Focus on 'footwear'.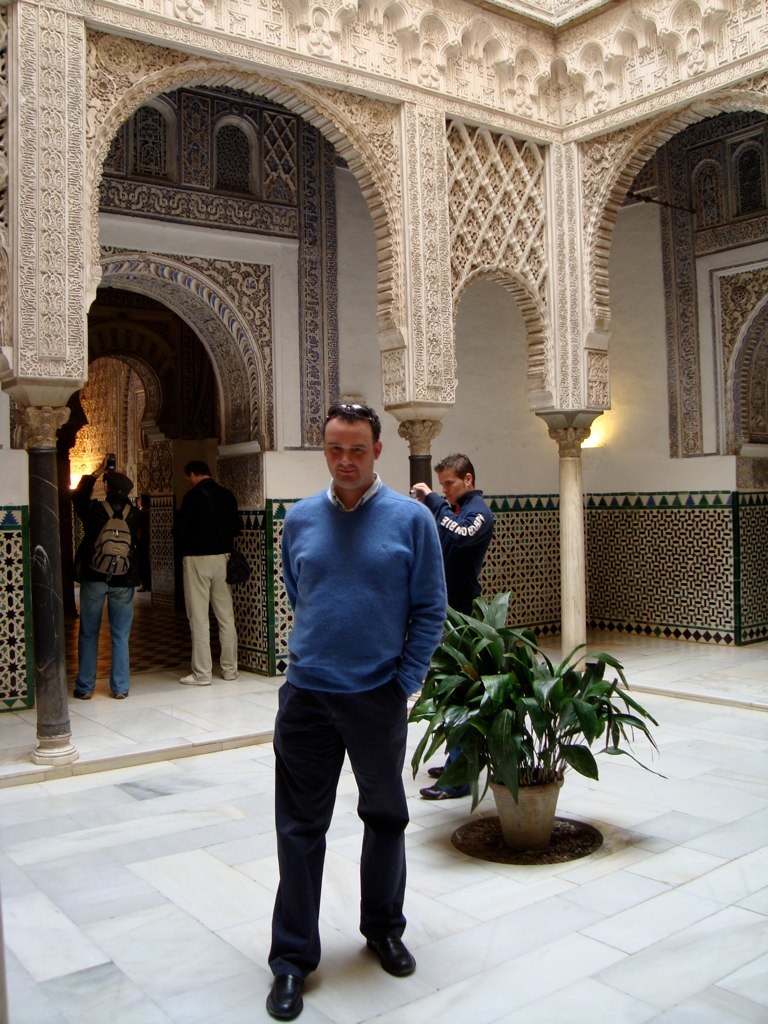
Focused at {"x1": 345, "y1": 909, "x2": 417, "y2": 982}.
